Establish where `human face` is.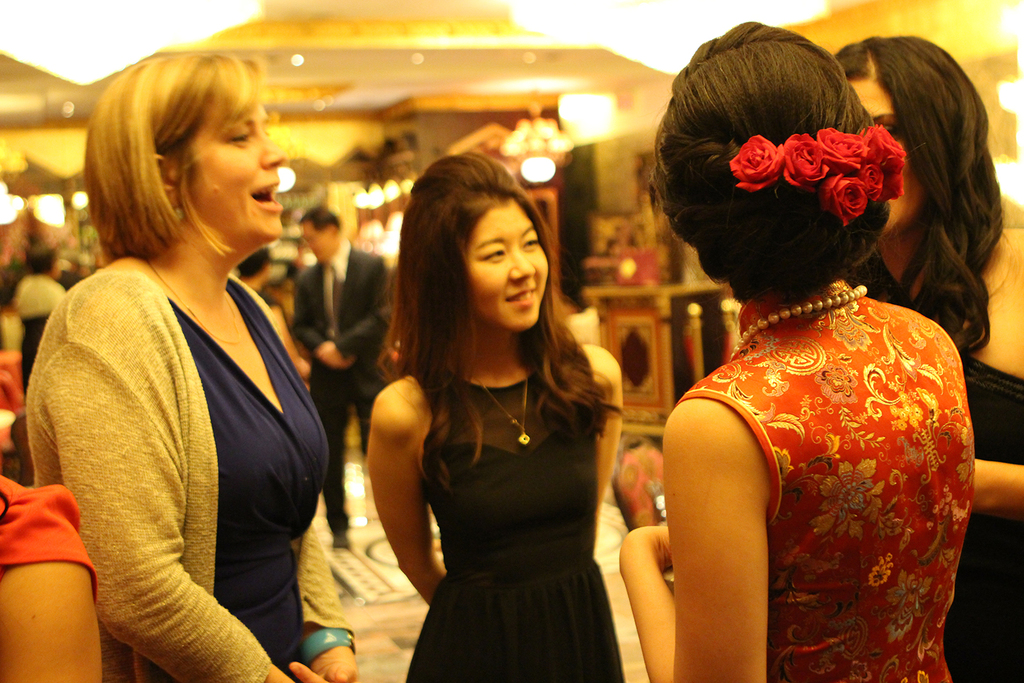
Established at locate(846, 83, 927, 231).
